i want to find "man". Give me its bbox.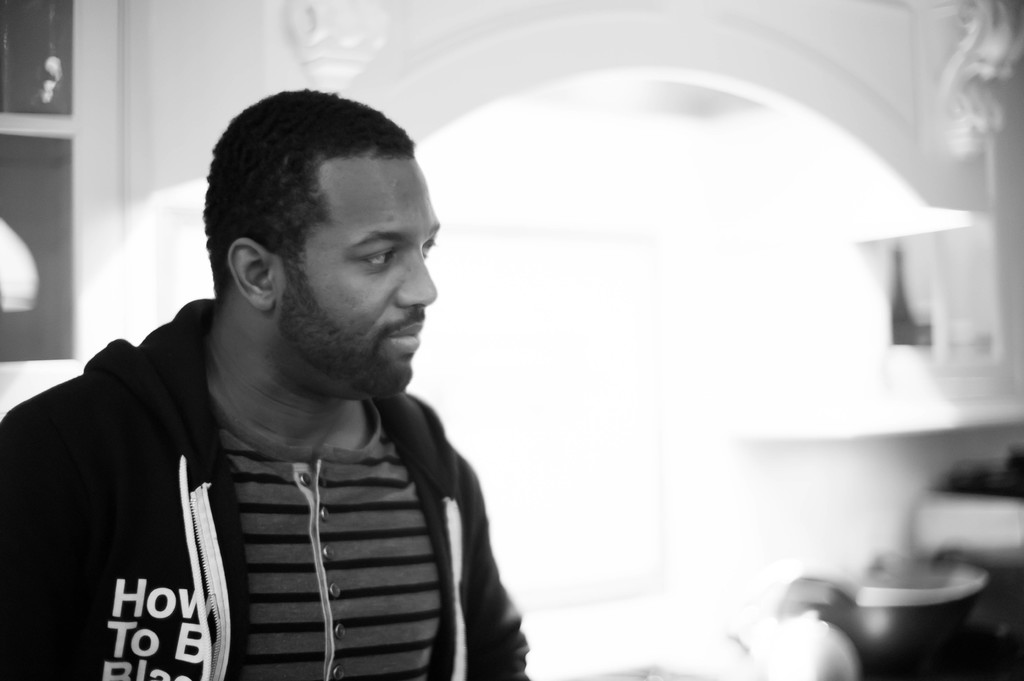
[left=0, top=88, right=527, bottom=680].
